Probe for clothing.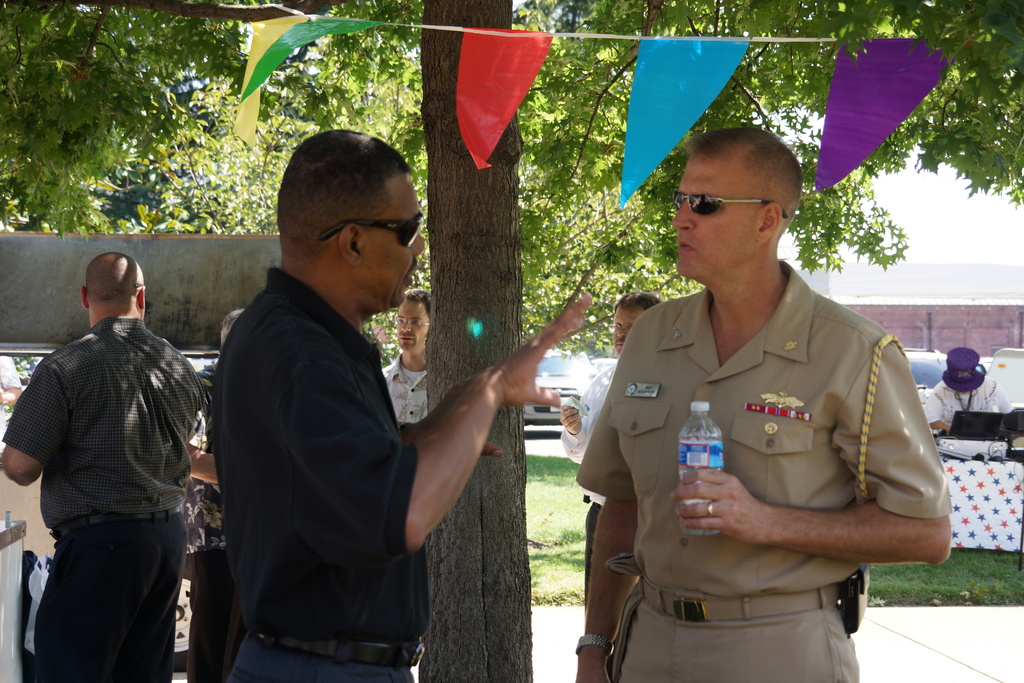
Probe result: region(558, 360, 618, 682).
